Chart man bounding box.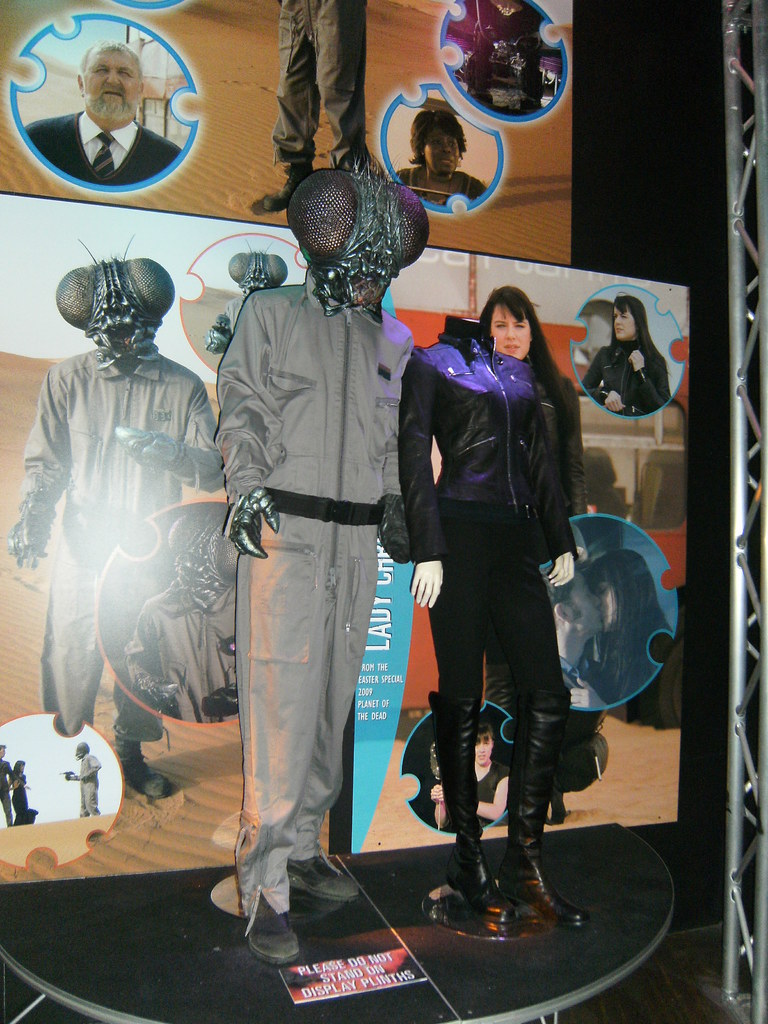
Charted: [left=24, top=38, right=182, bottom=184].
